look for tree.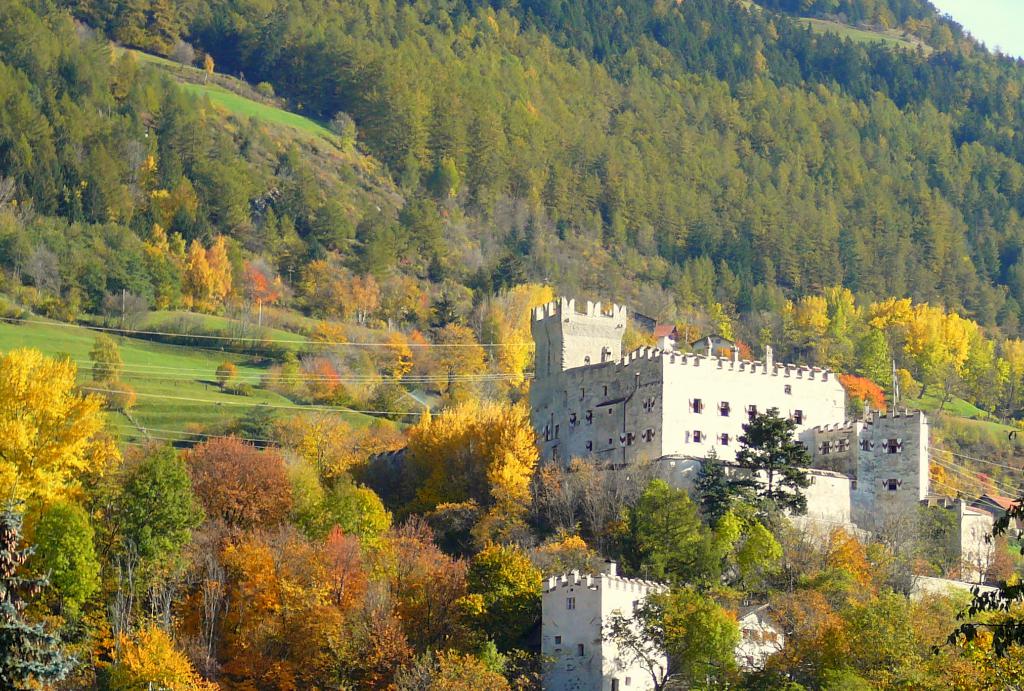
Found: rect(0, 519, 82, 690).
